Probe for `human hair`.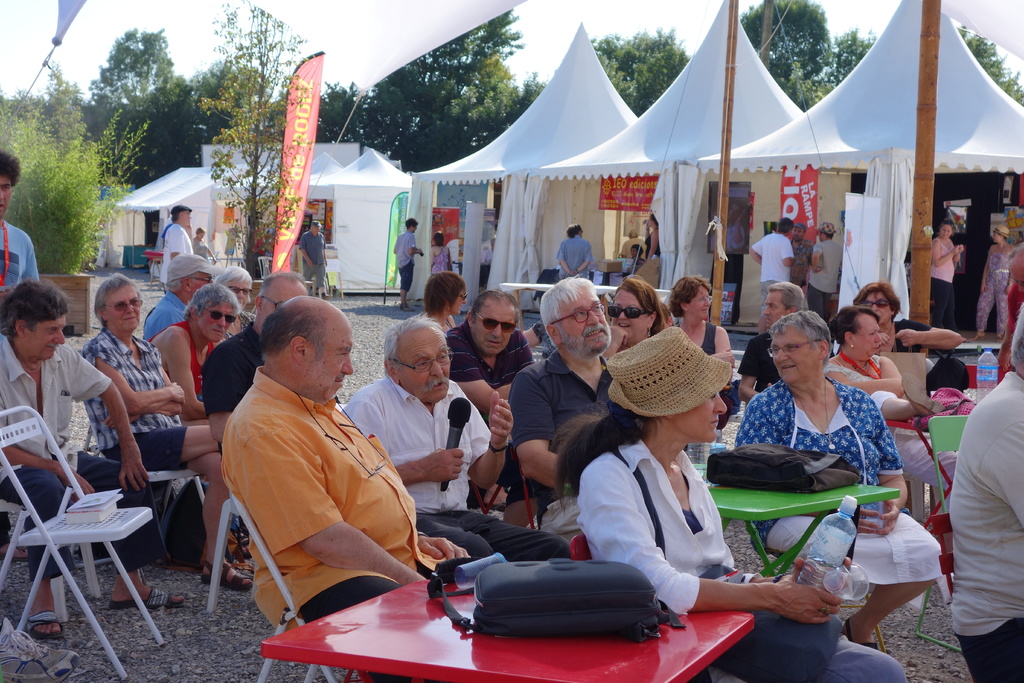
Probe result: locate(0, 277, 75, 342).
